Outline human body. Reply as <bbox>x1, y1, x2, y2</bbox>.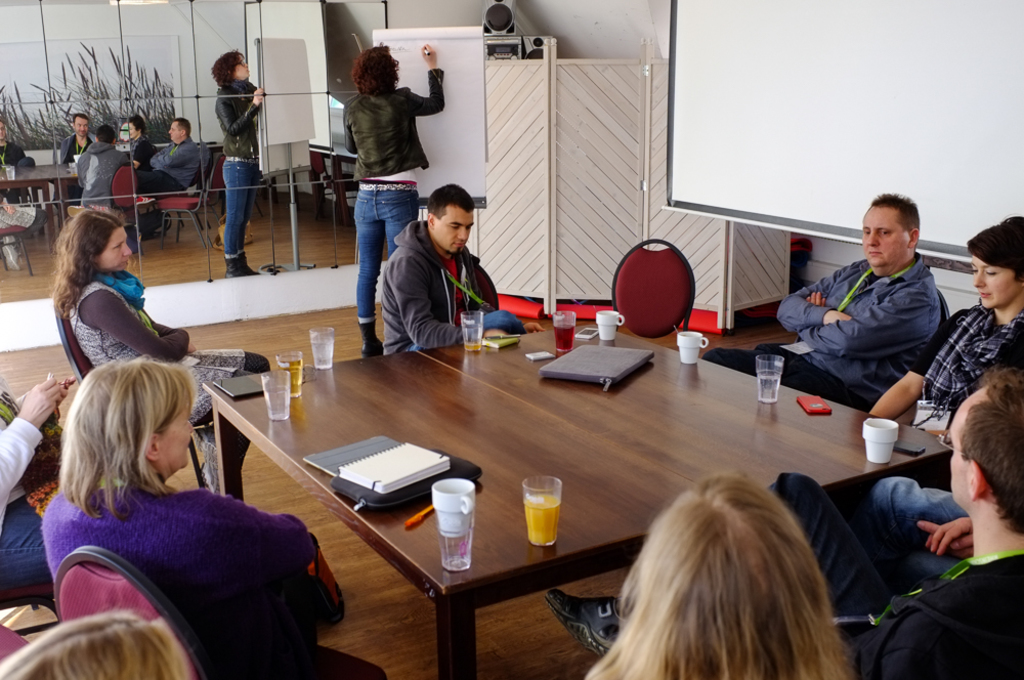
<bbox>58, 265, 273, 505</bbox>.
